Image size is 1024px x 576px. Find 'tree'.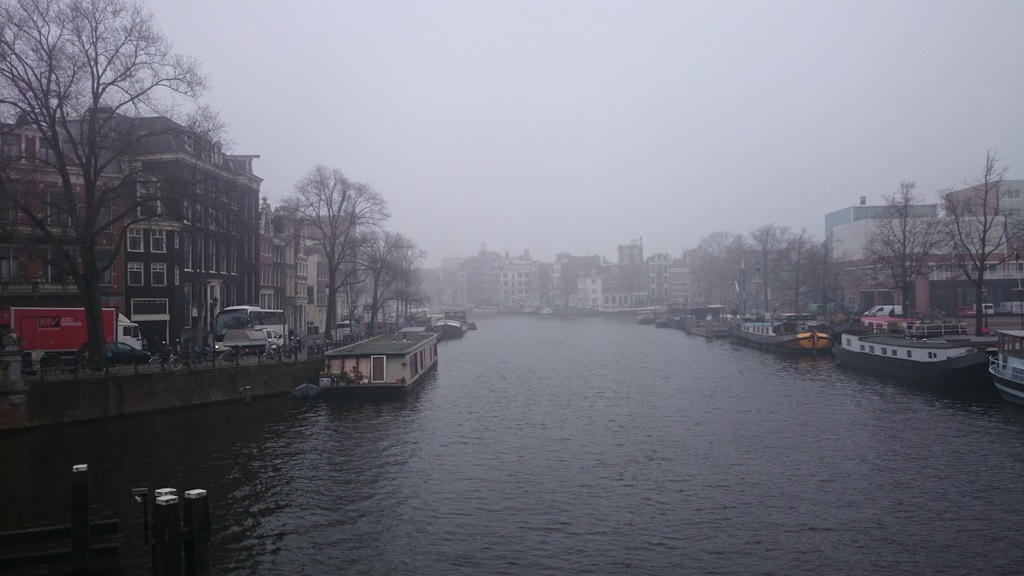
l=858, t=173, r=943, b=319.
